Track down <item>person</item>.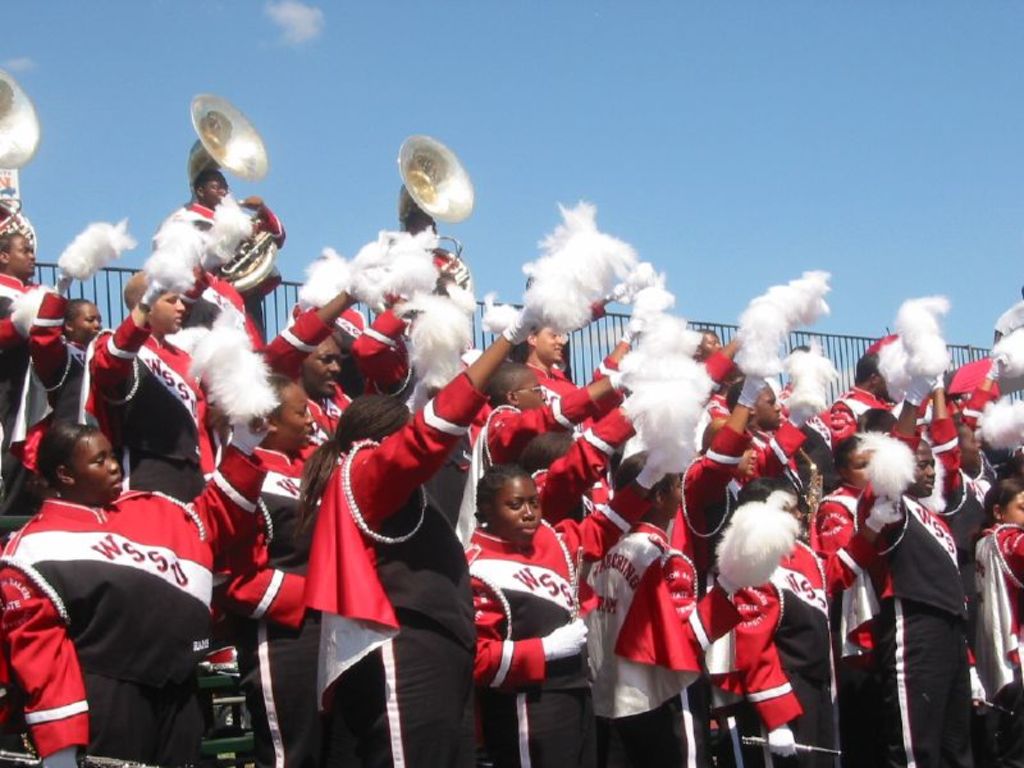
Tracked to detection(680, 344, 767, 576).
